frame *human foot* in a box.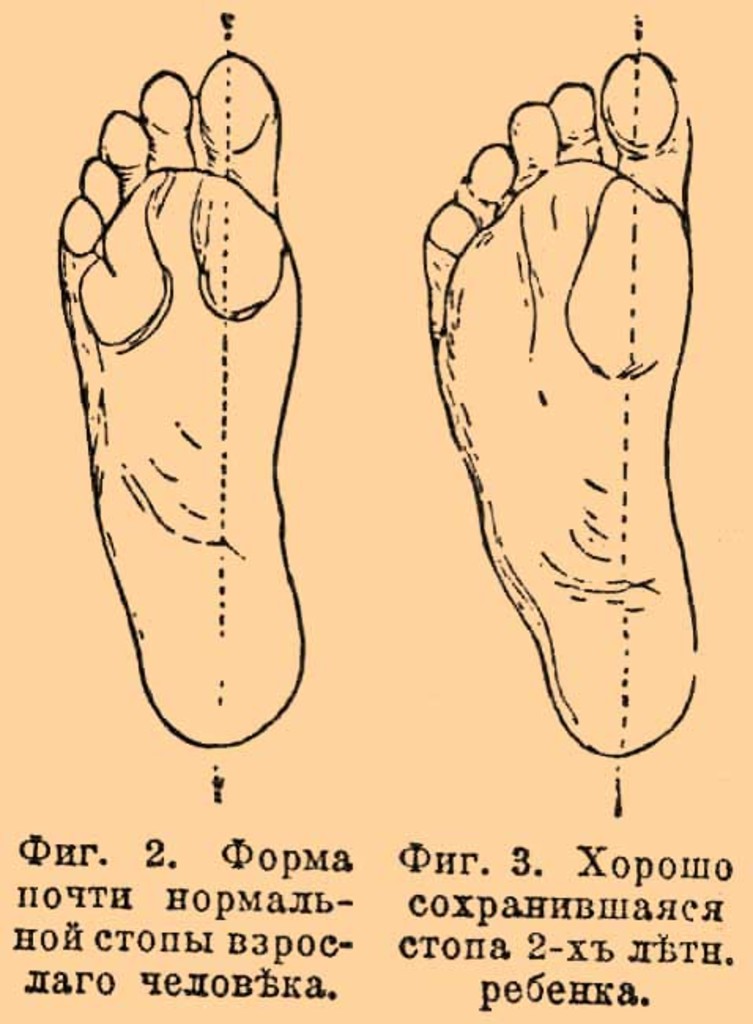
52/50/306/751.
